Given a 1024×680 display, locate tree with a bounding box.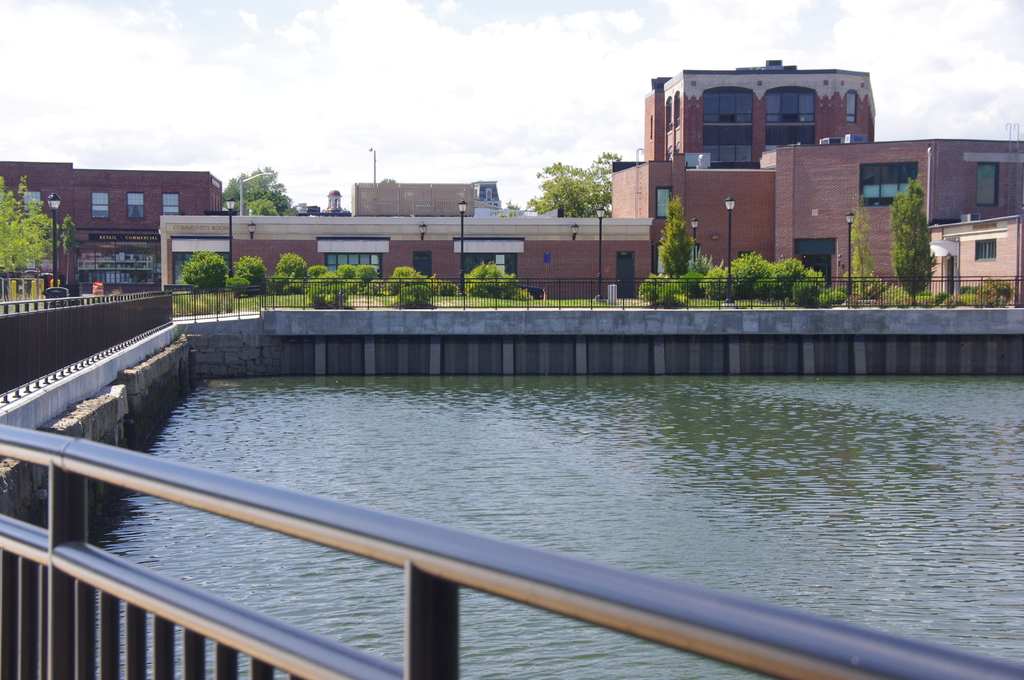
Located: 660:200:692:283.
